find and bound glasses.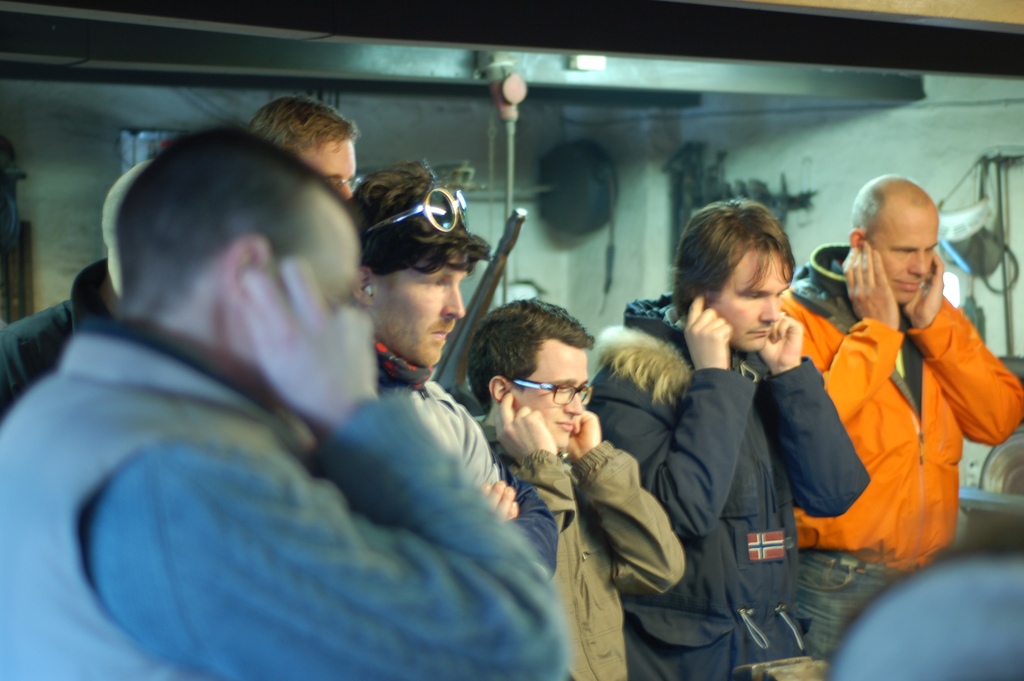
Bound: [508, 376, 597, 402].
